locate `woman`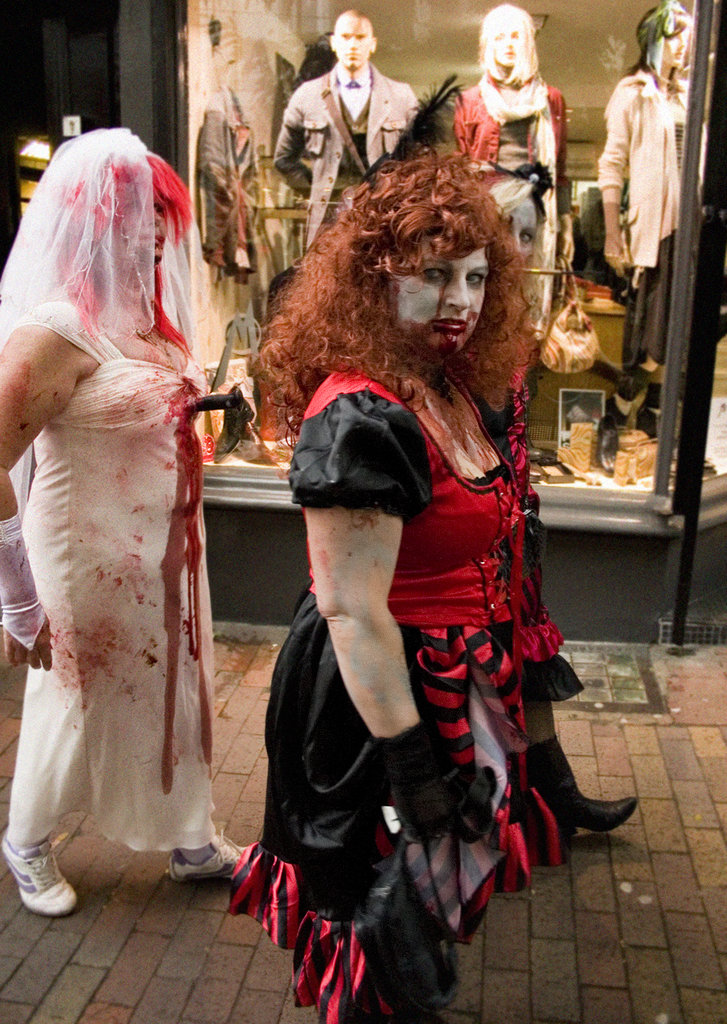
591:0:721:480
